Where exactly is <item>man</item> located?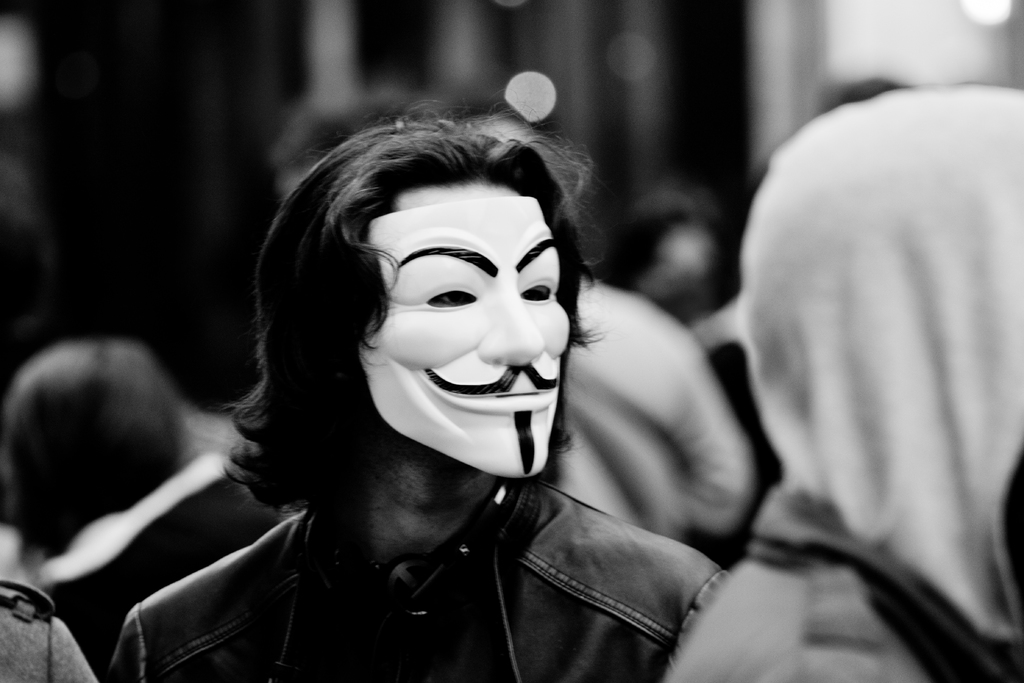
Its bounding box is BBox(666, 81, 1023, 682).
